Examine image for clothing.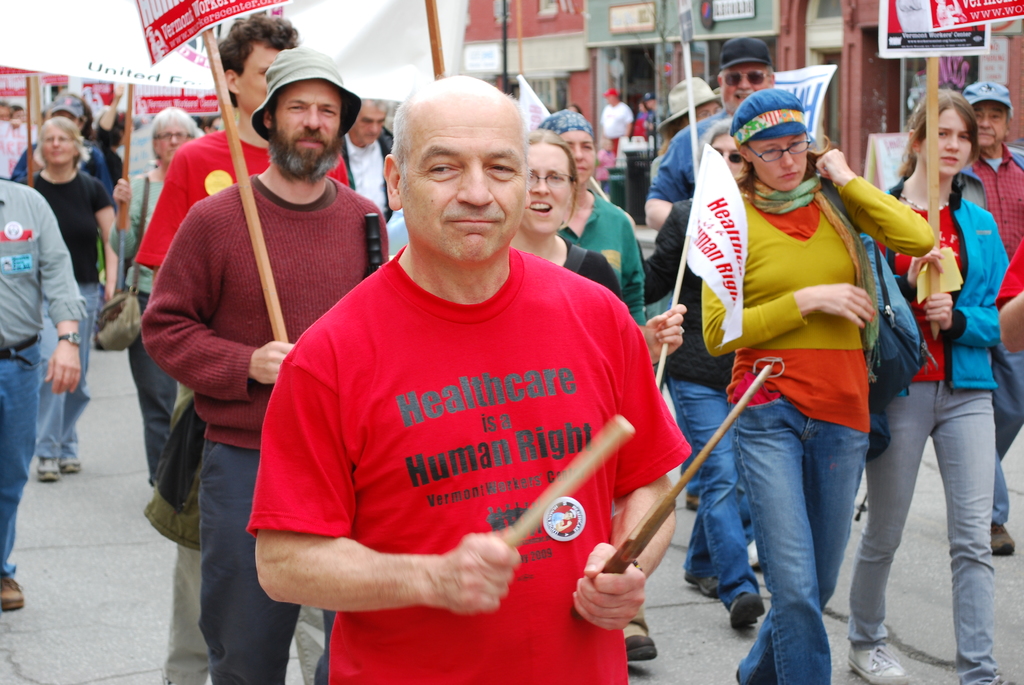
Examination result: locate(111, 164, 179, 475).
